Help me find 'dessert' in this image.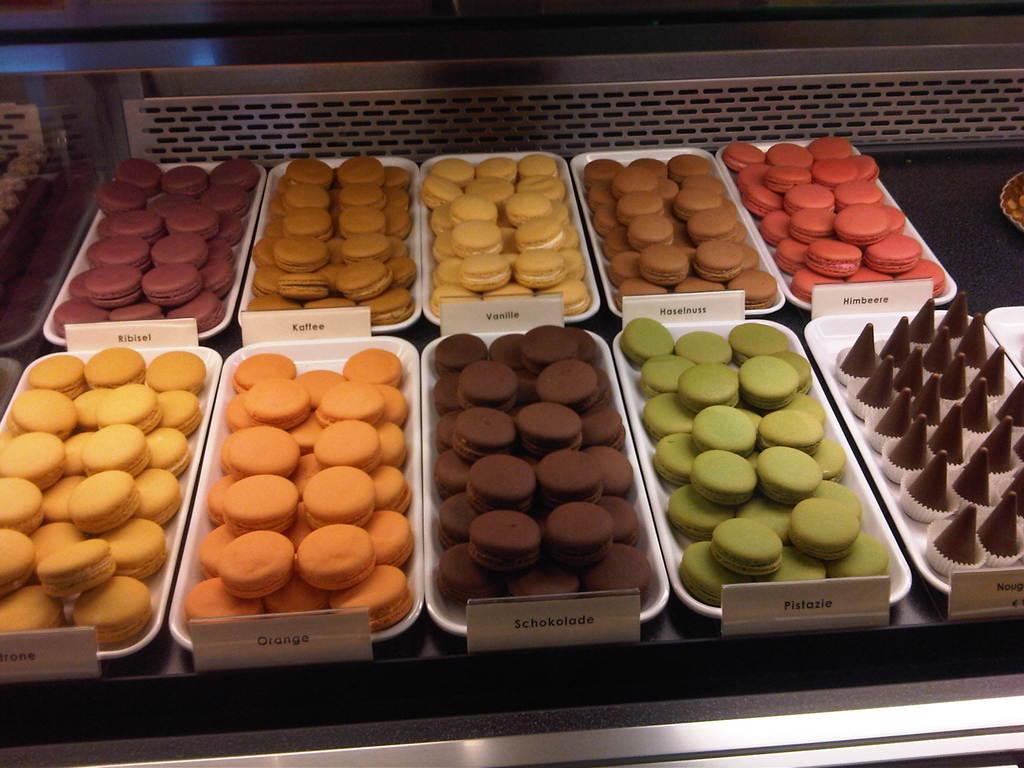
Found it: l=858, t=155, r=881, b=182.
